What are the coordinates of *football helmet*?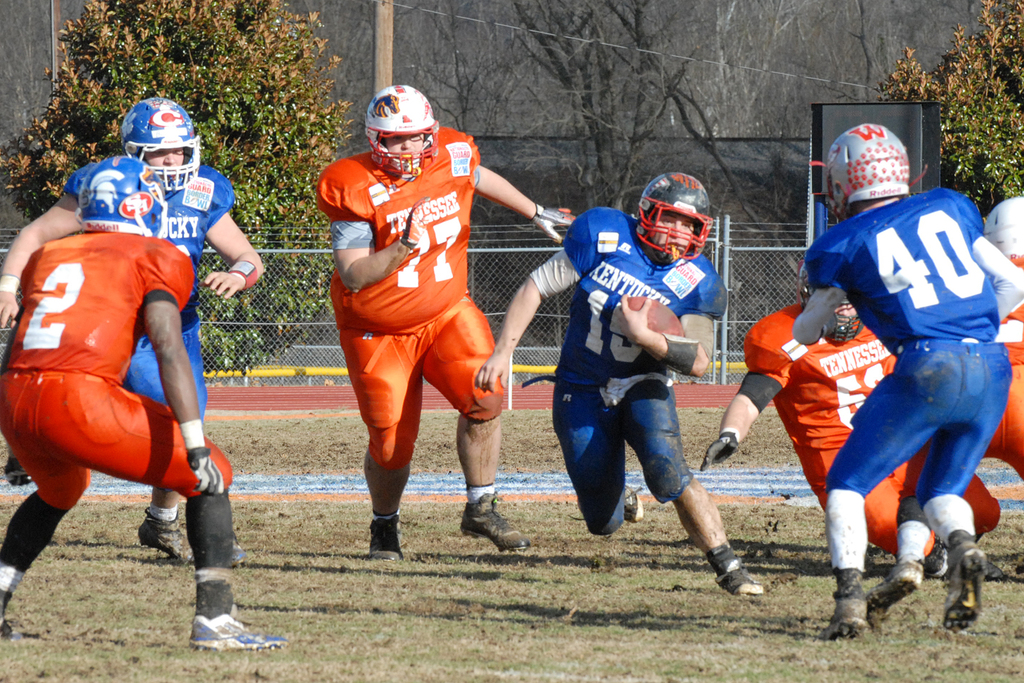
(123, 98, 203, 191).
